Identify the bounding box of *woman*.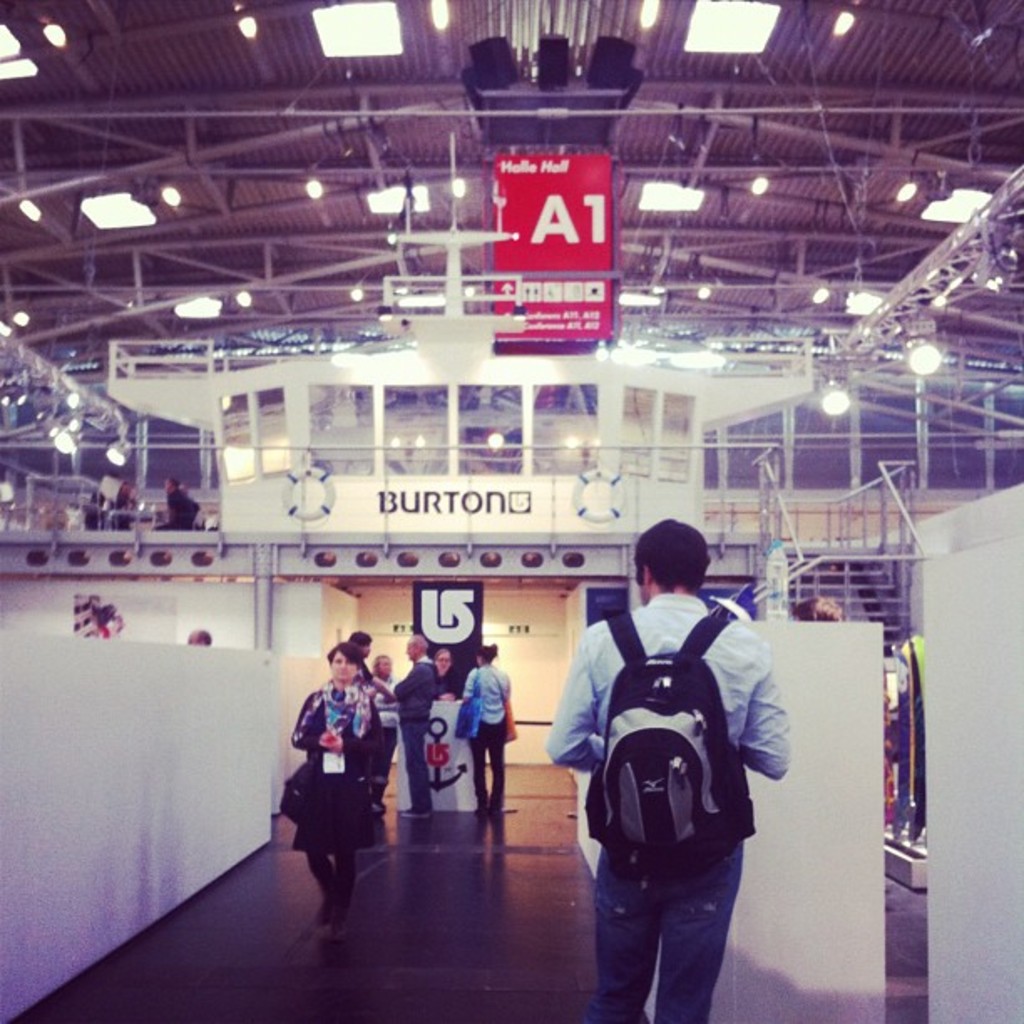
crop(457, 637, 514, 818).
